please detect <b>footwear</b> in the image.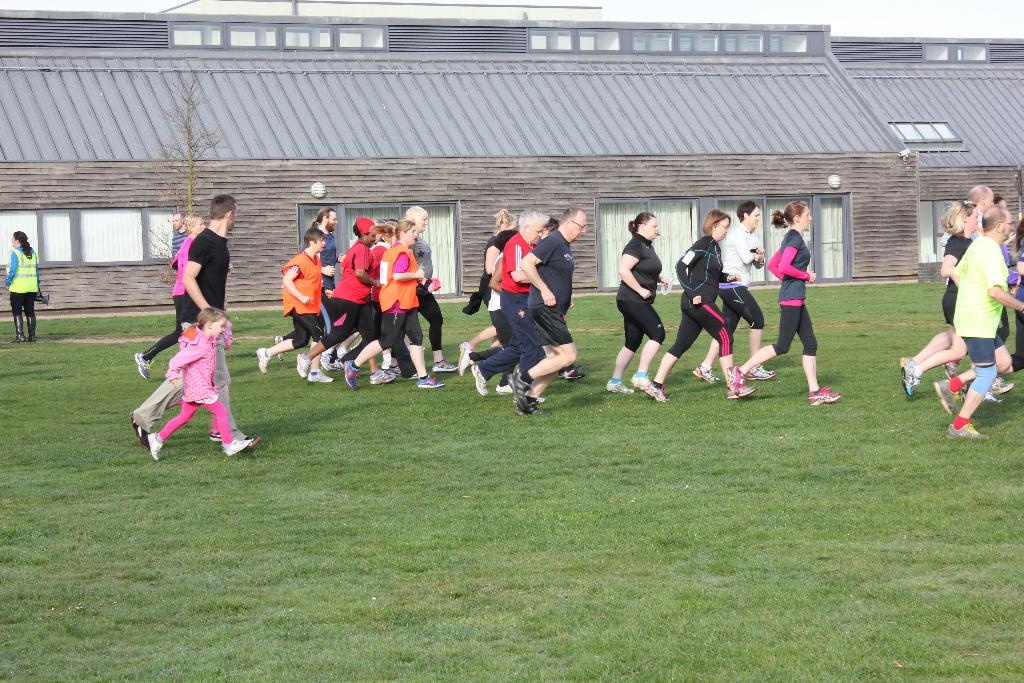
bbox=[367, 368, 396, 384].
